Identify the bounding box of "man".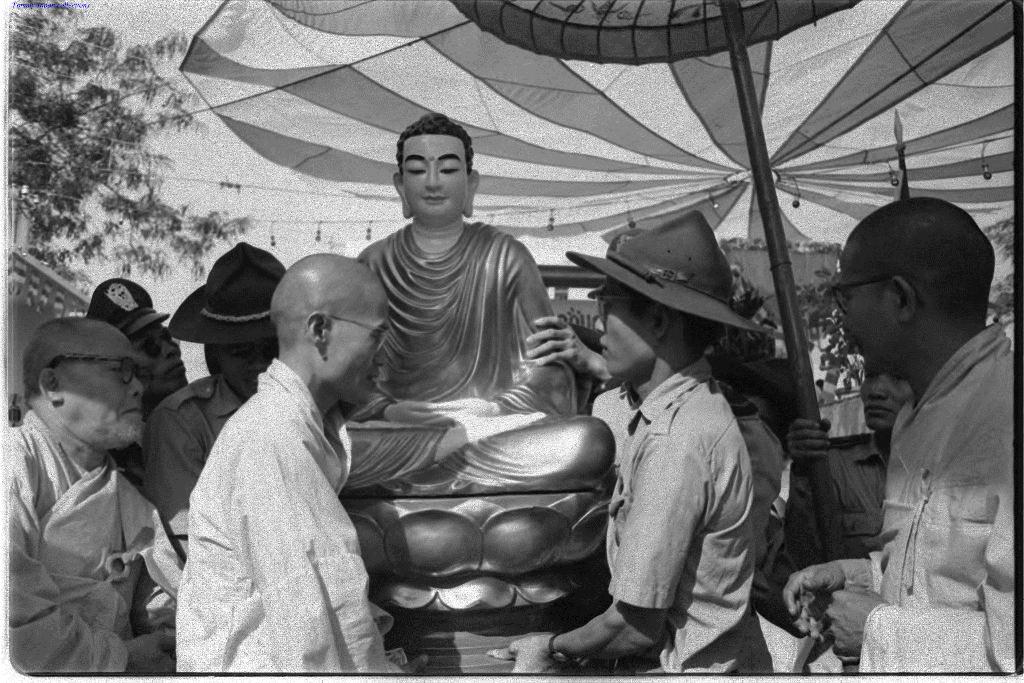
323, 106, 609, 493.
